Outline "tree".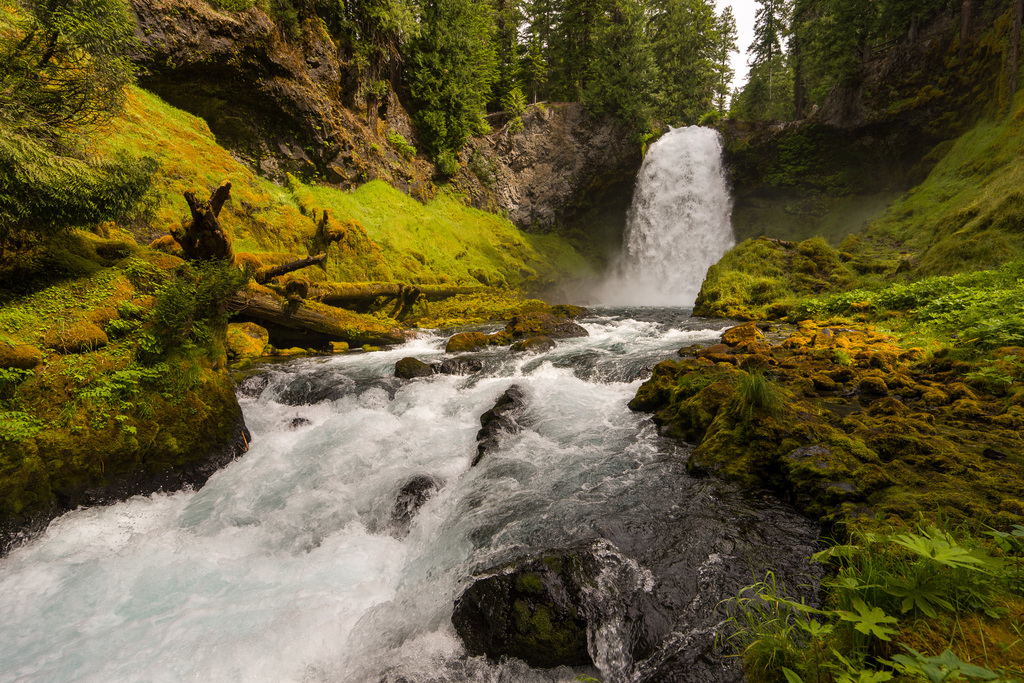
Outline: <box>744,0,800,136</box>.
